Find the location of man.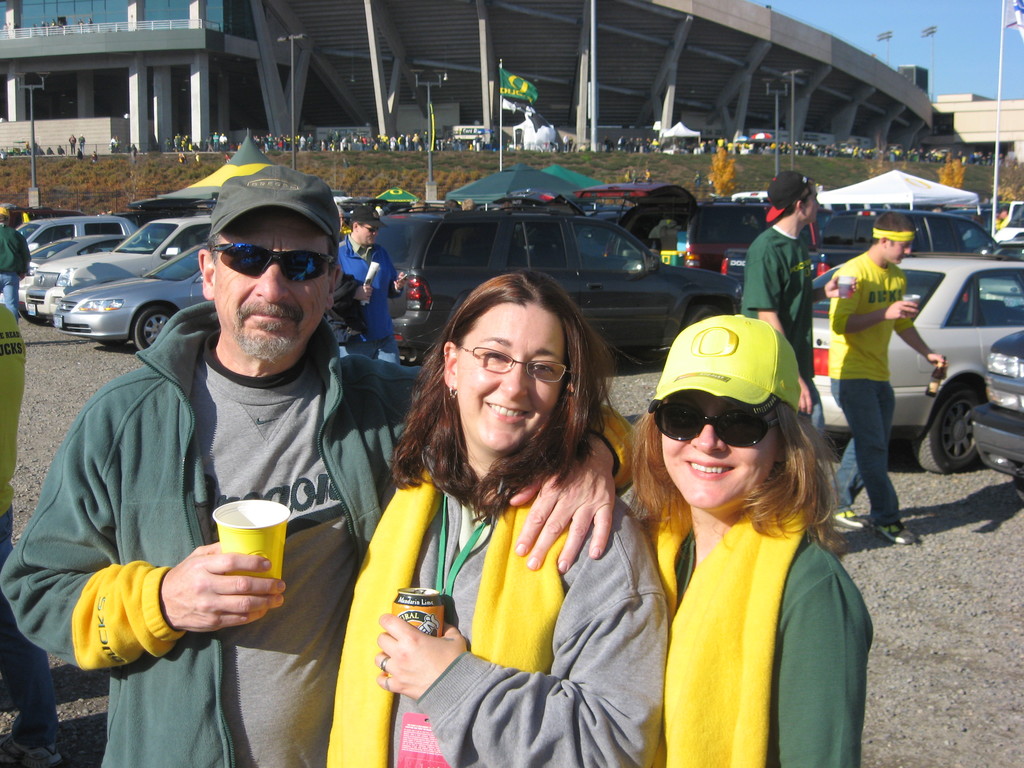
Location: [831,212,947,547].
